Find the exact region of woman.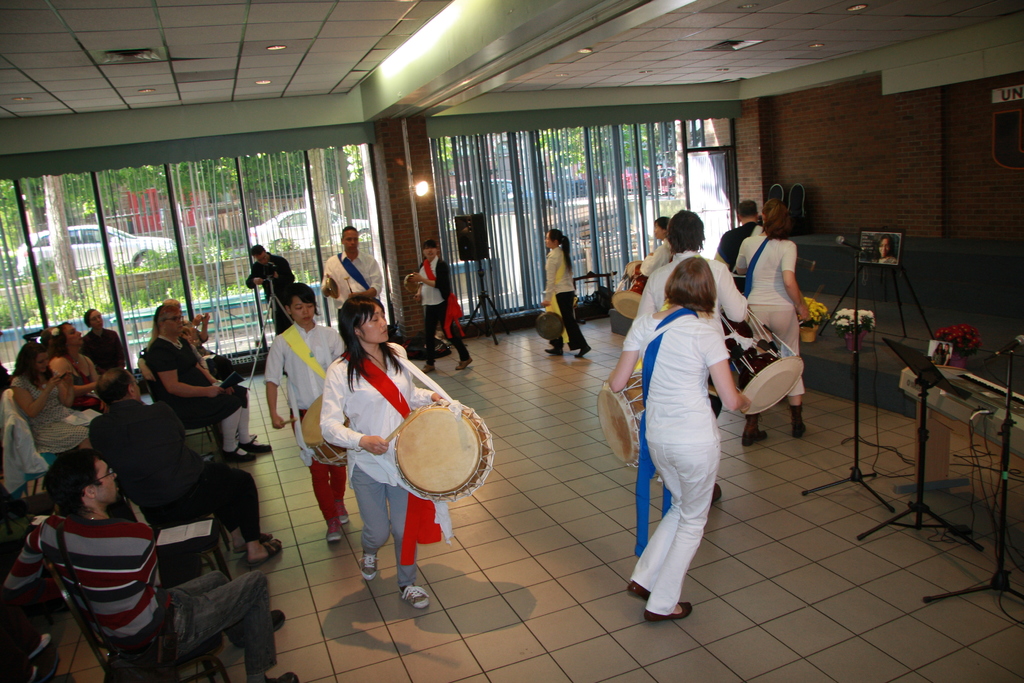
Exact region: {"left": 625, "top": 256, "right": 749, "bottom": 625}.
